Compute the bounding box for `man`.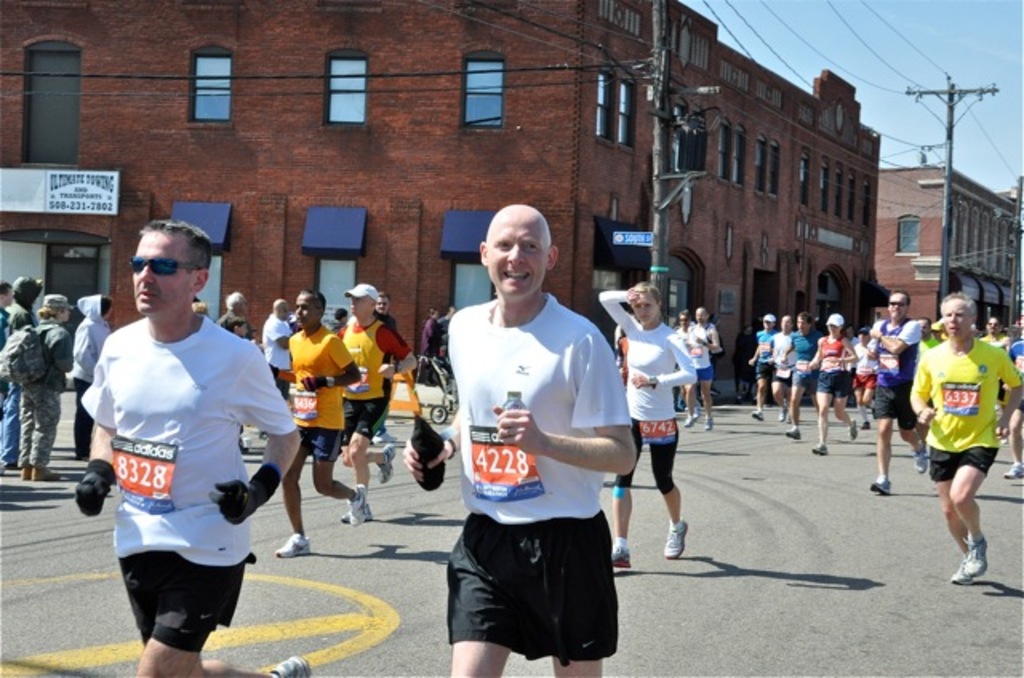
680/305/723/429.
